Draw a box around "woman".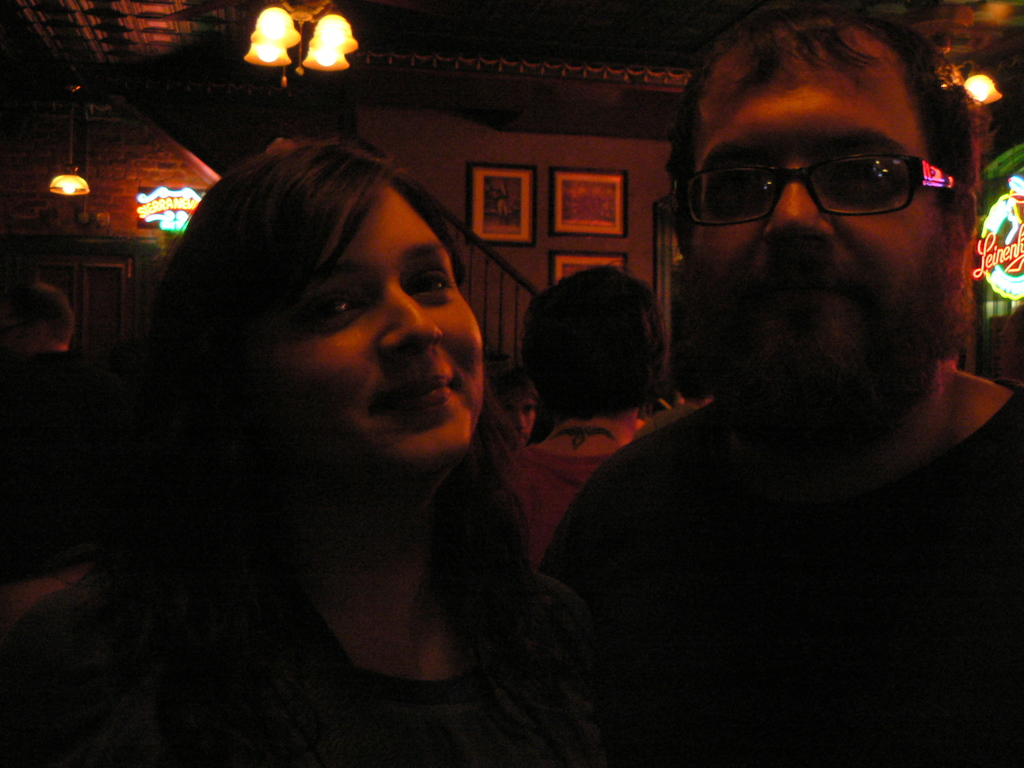
pyautogui.locateOnScreen(44, 93, 602, 767).
